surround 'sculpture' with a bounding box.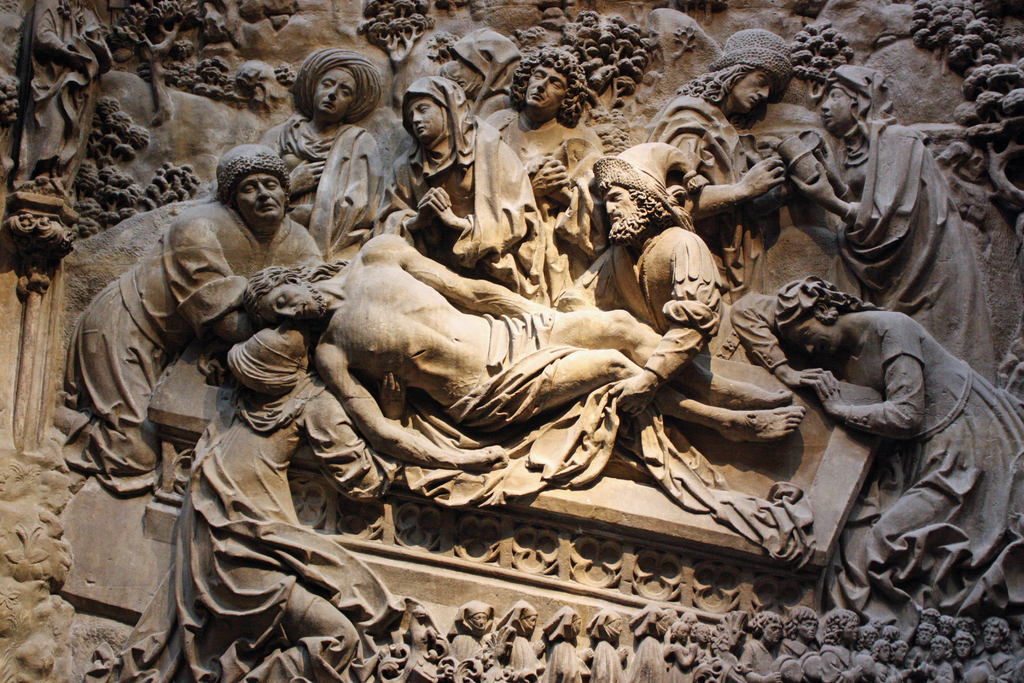
249, 42, 390, 261.
